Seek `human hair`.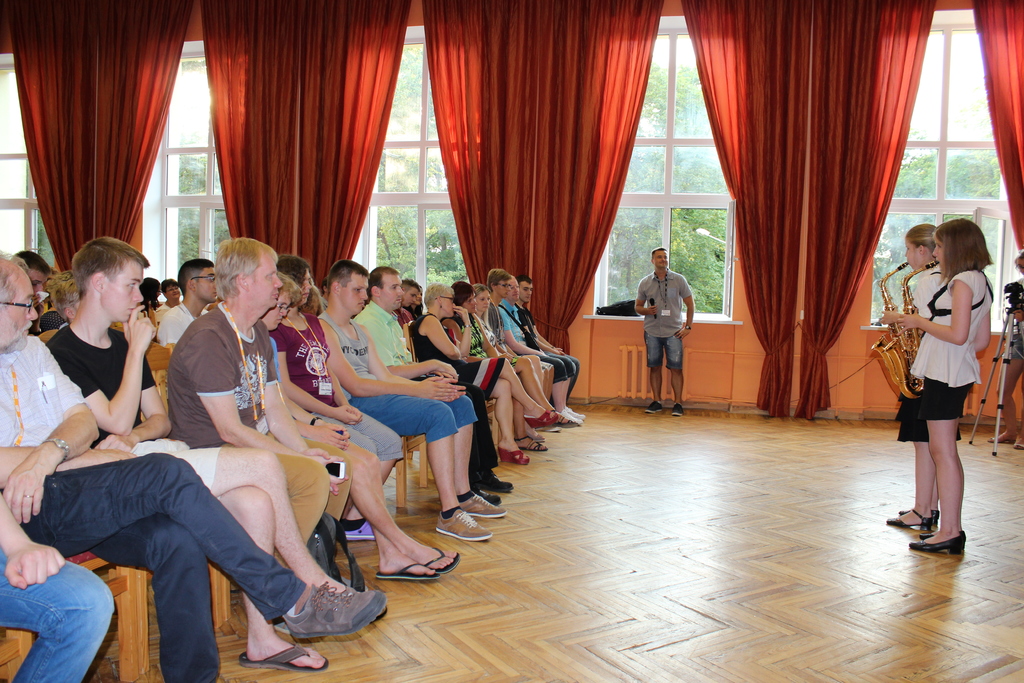
box(931, 220, 993, 273).
